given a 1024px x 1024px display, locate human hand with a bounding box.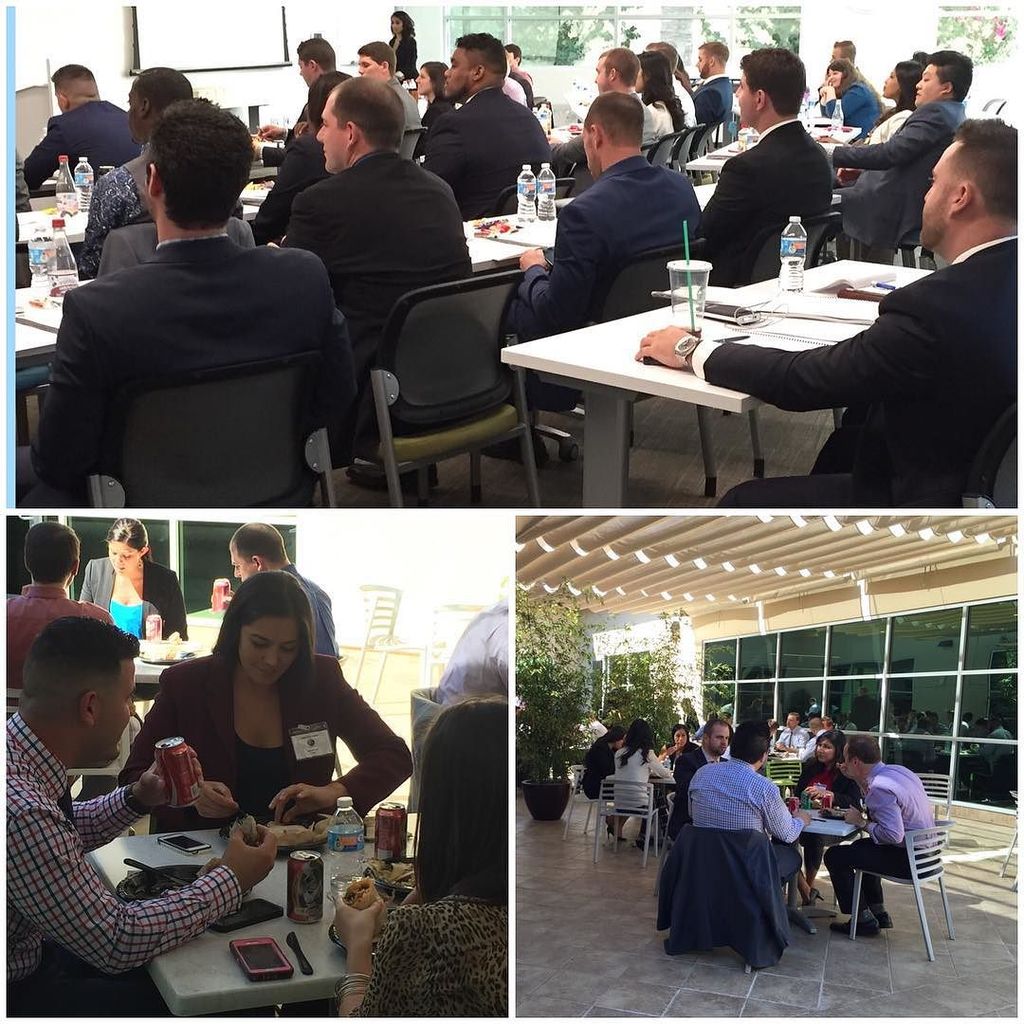
Located: 519/246/548/272.
